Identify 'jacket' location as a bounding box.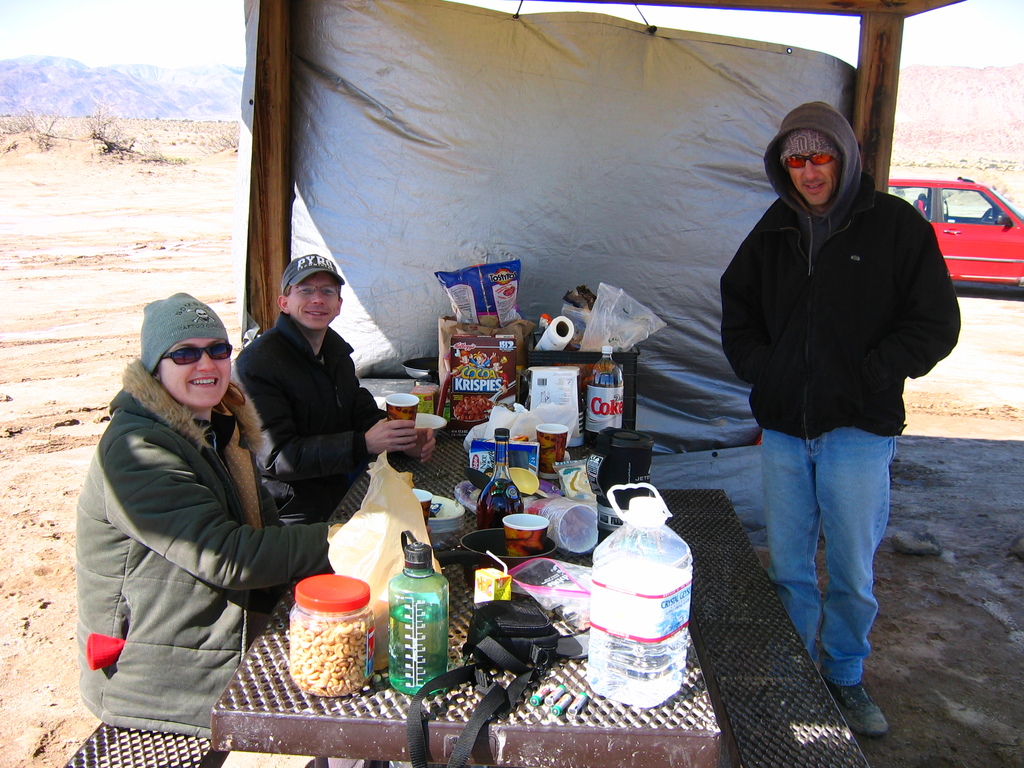
(x1=234, y1=309, x2=387, y2=522).
